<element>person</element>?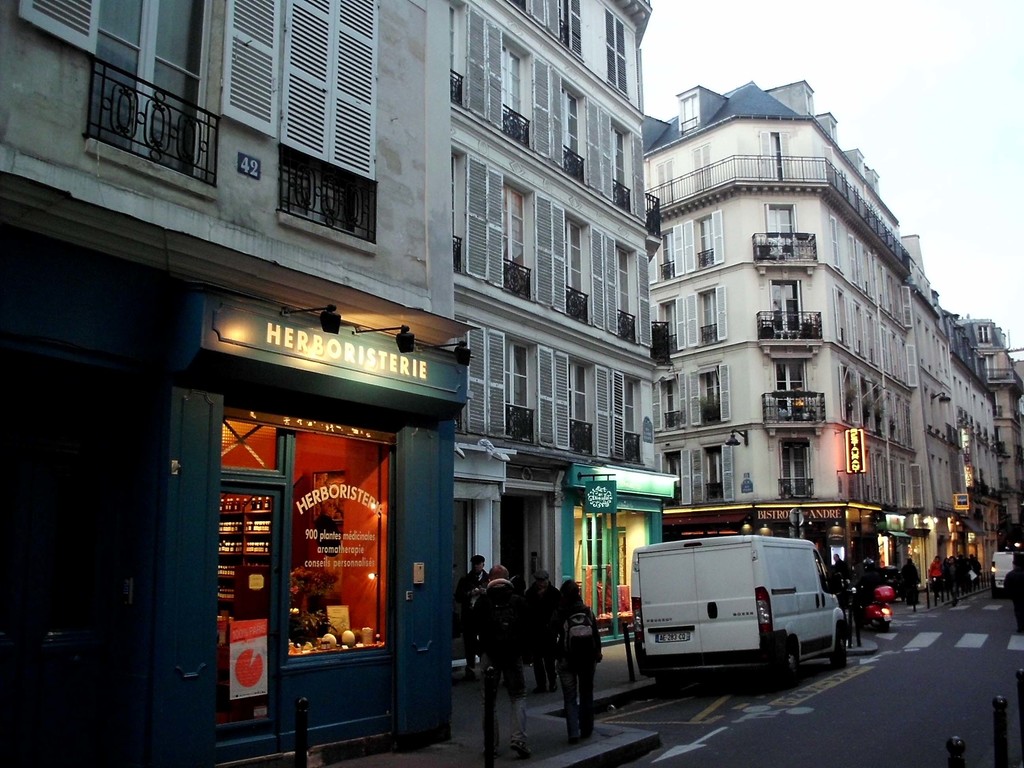
pyautogui.locateOnScreen(947, 560, 962, 606)
